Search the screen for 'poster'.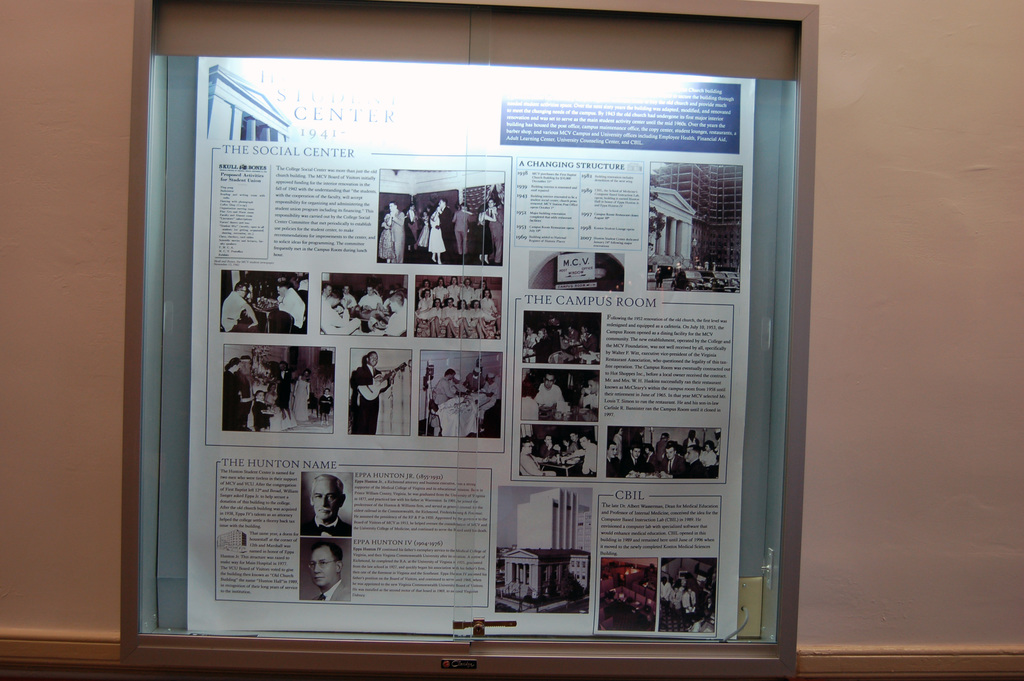
Found at select_region(189, 55, 755, 642).
